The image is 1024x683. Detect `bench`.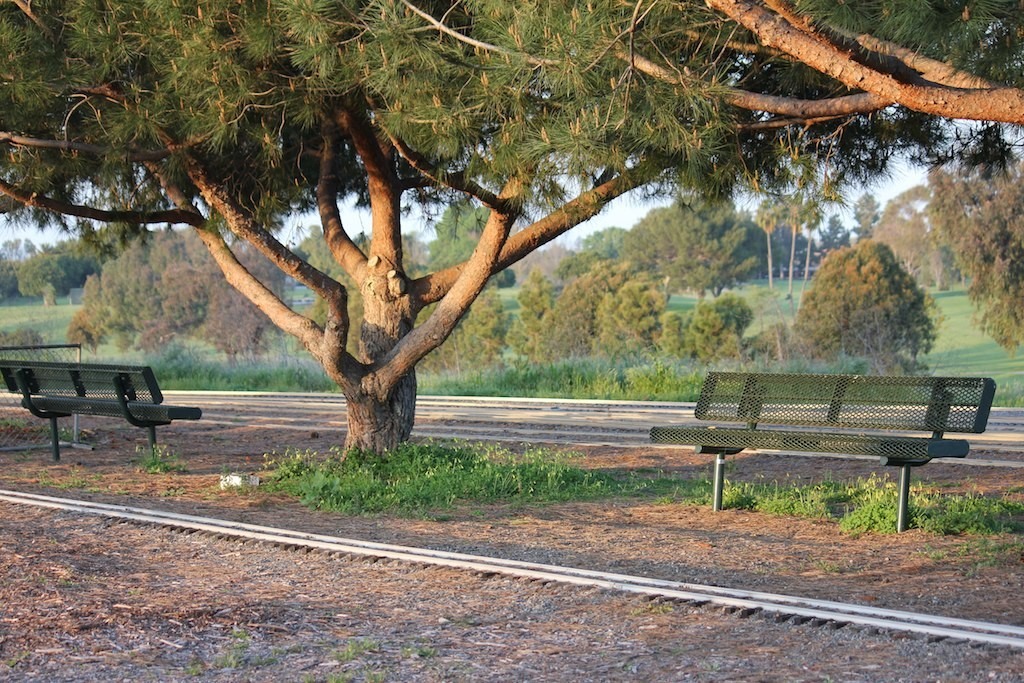
Detection: [681,353,1006,524].
